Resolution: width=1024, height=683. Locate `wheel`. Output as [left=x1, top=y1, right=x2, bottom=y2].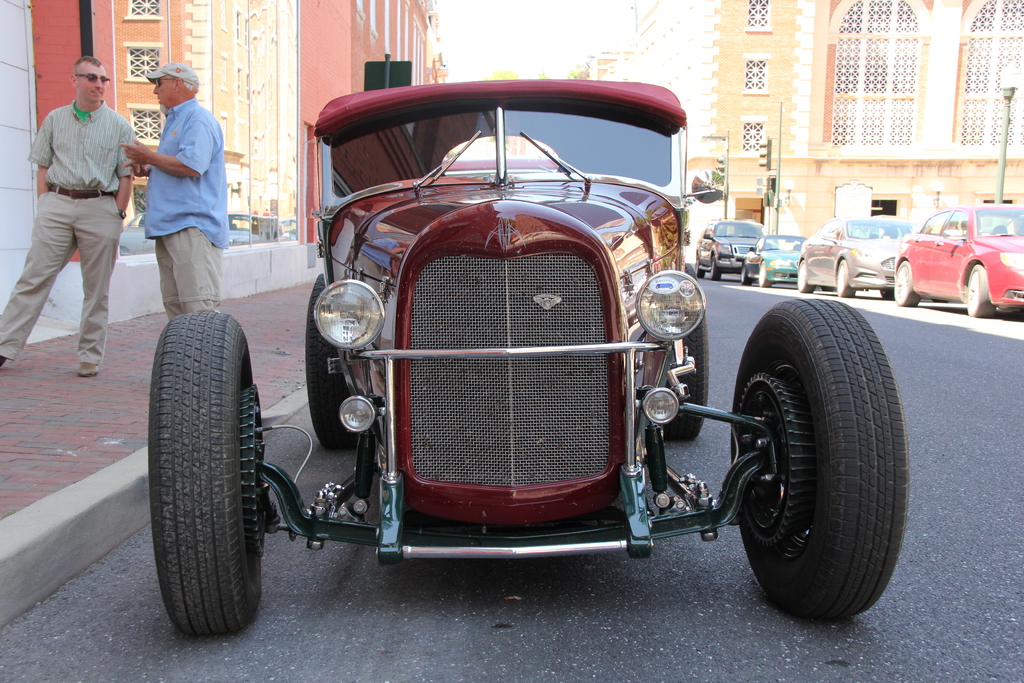
[left=693, top=258, right=703, bottom=278].
